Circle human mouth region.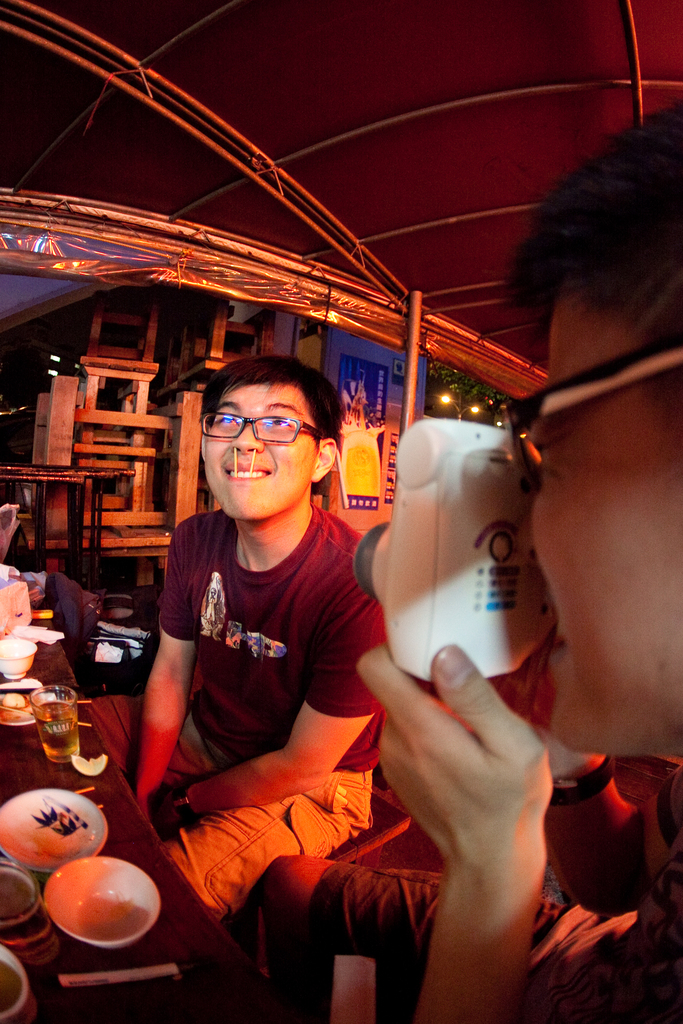
Region: select_region(224, 464, 269, 477).
